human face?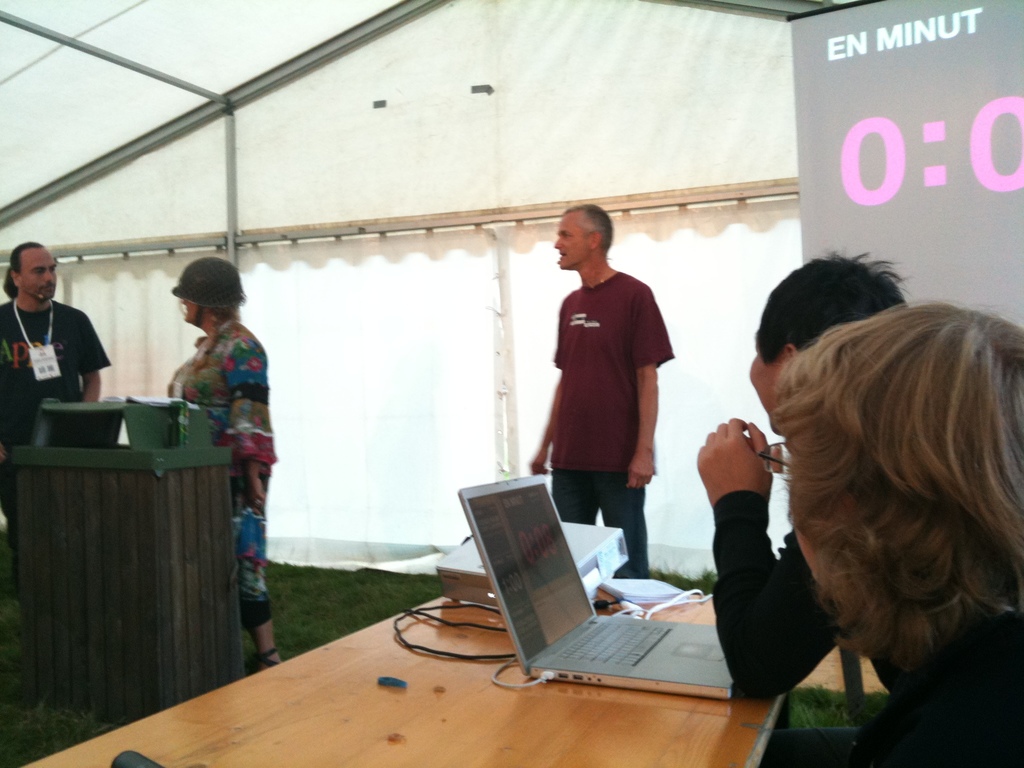
<box>749,351,786,433</box>
